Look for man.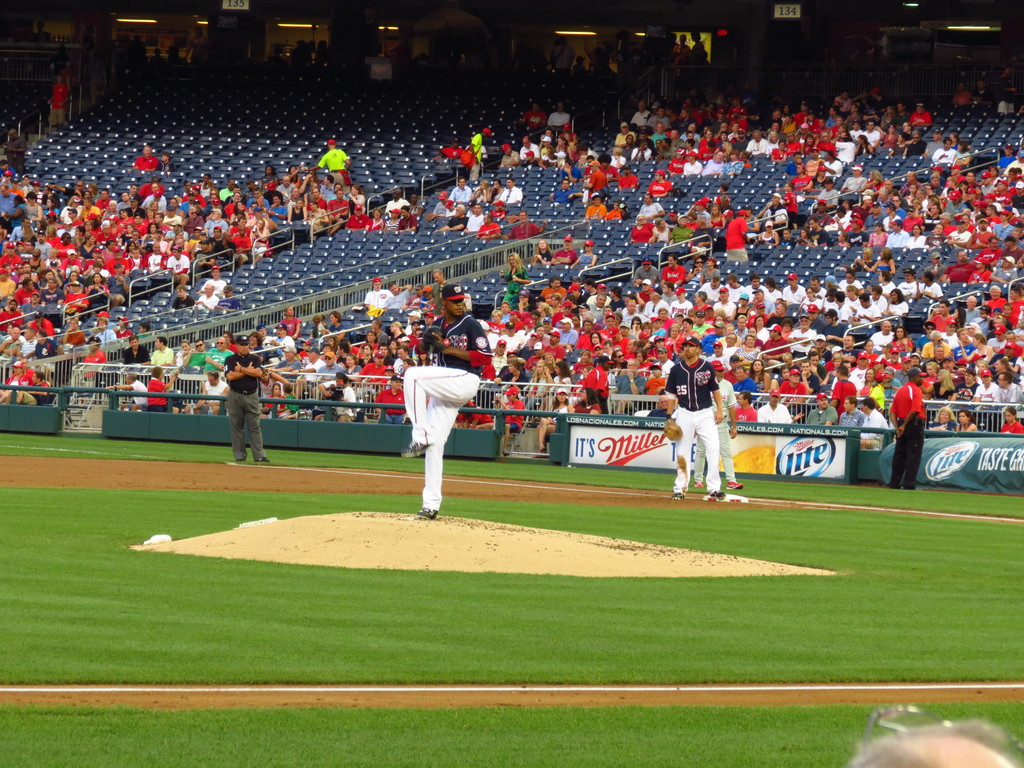
Found: <box>654,340,728,508</box>.
